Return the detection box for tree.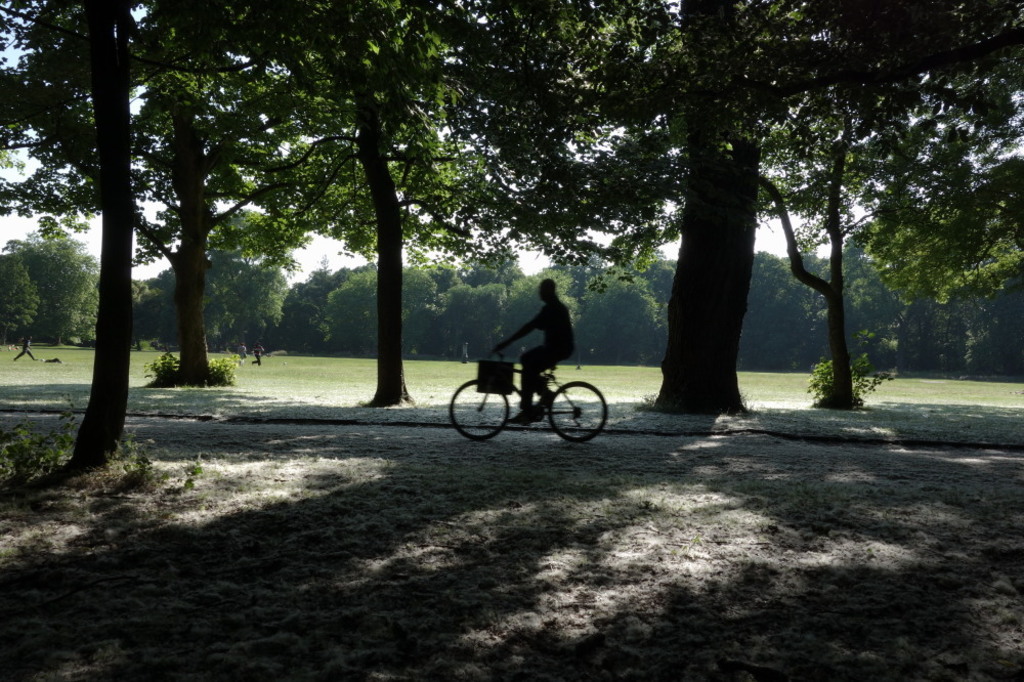
rect(215, 0, 459, 415).
